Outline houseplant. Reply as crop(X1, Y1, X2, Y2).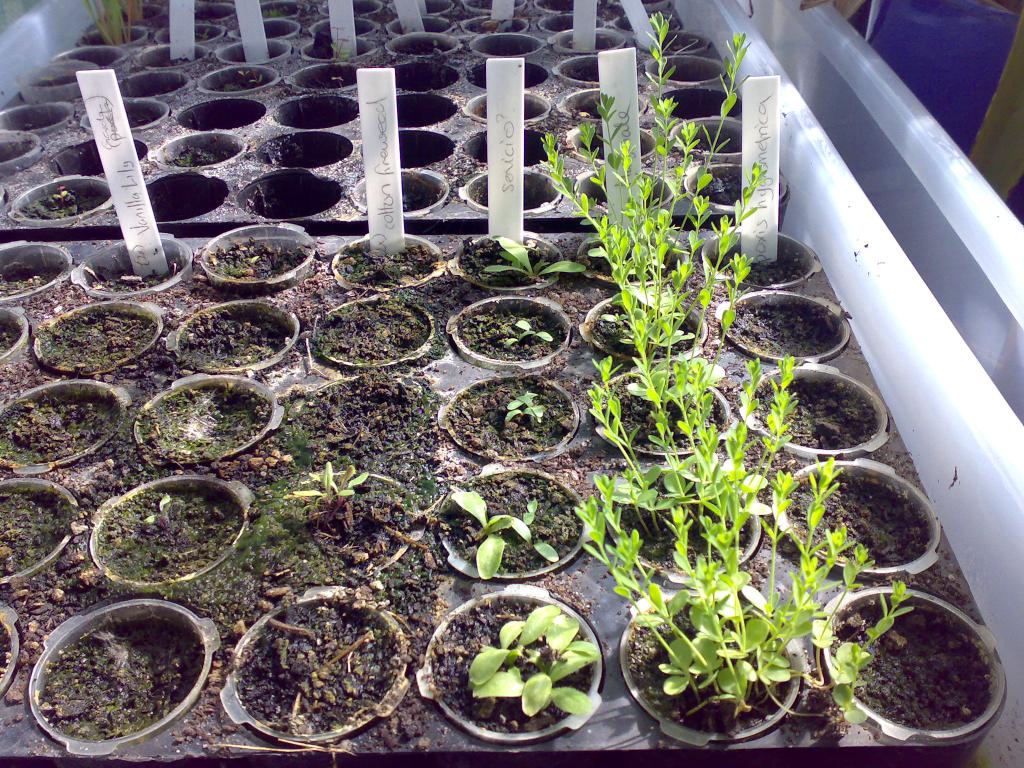
crop(428, 467, 591, 572).
